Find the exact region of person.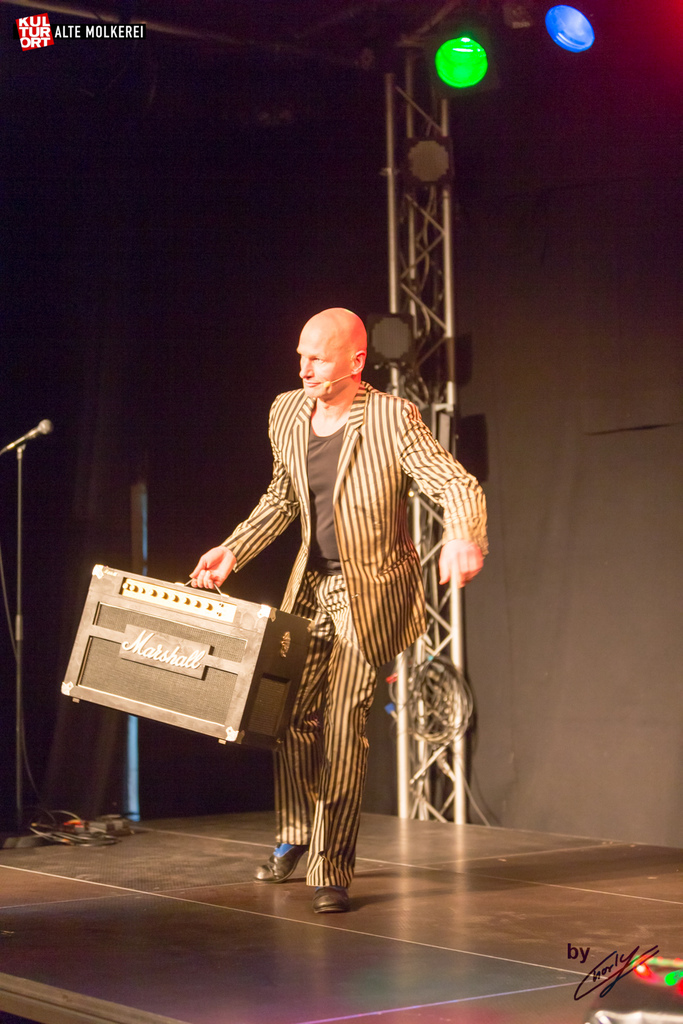
Exact region: (195, 271, 464, 891).
